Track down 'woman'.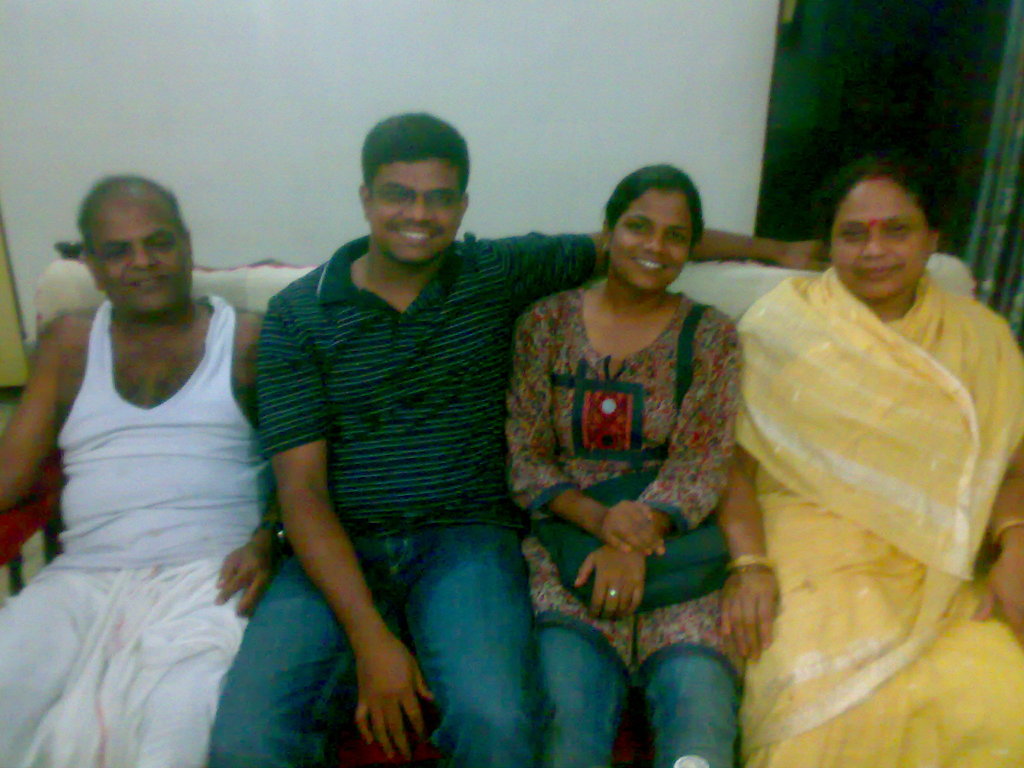
Tracked to Rect(720, 156, 1023, 767).
